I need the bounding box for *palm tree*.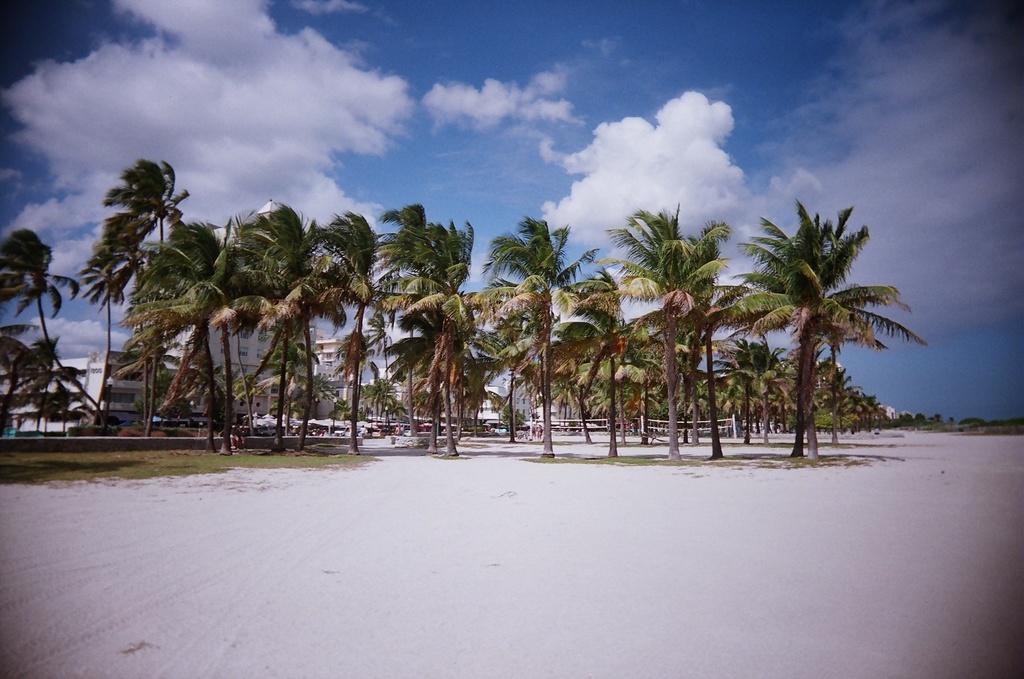
Here it is: {"x1": 149, "y1": 228, "x2": 231, "y2": 424}.
